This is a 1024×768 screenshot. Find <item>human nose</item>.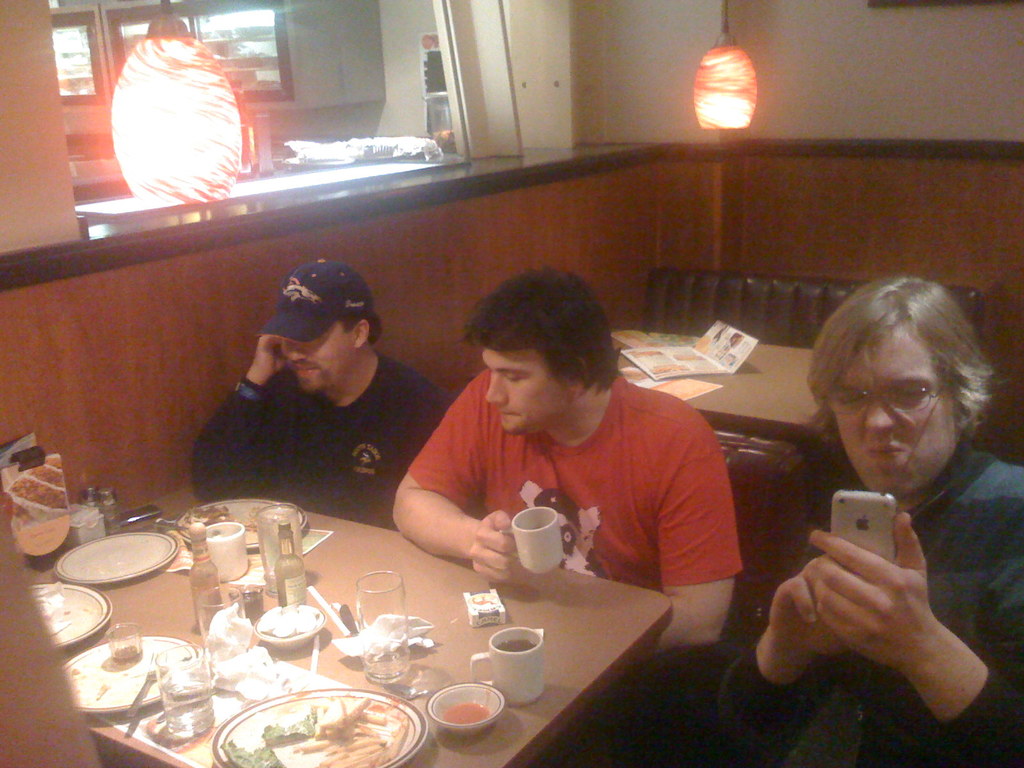
Bounding box: [x1=283, y1=340, x2=308, y2=364].
